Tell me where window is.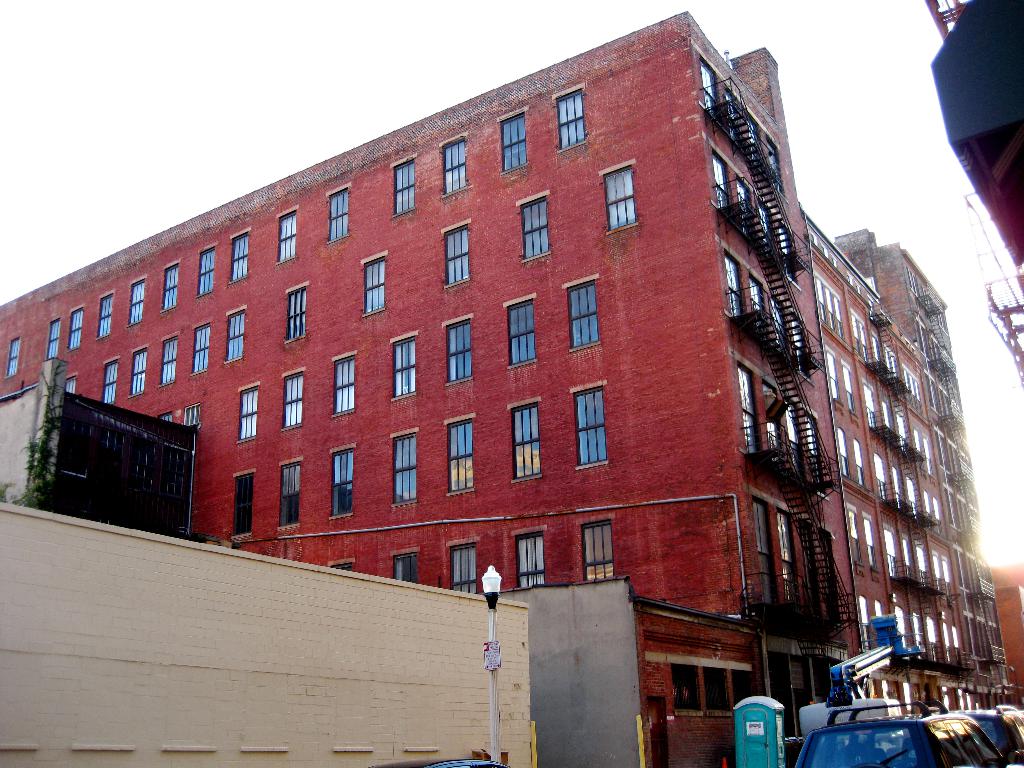
window is at <region>444, 136, 467, 193</region>.
